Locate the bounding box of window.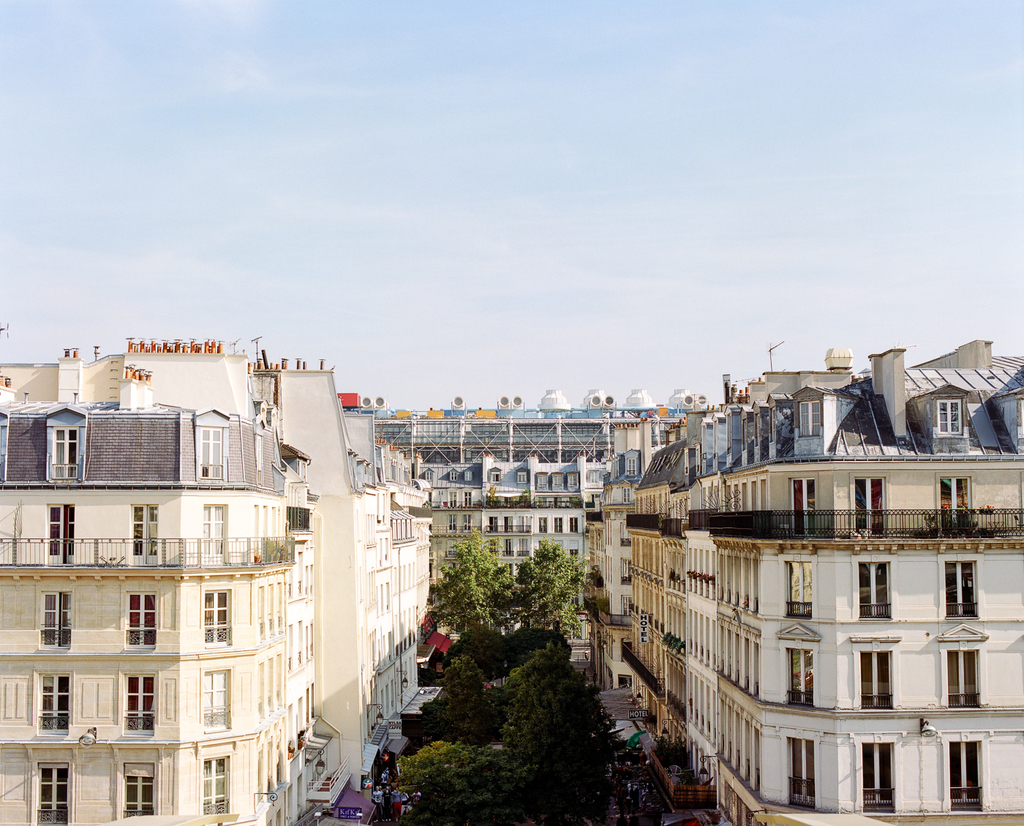
Bounding box: bbox=[789, 739, 812, 810].
